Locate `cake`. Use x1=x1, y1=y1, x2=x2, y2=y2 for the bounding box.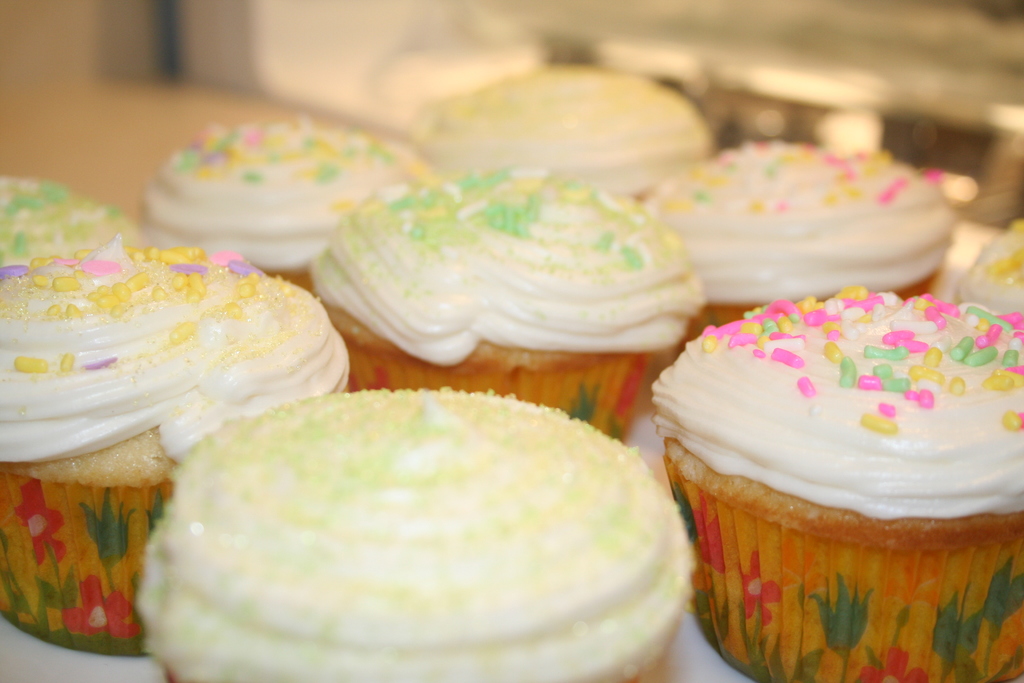
x1=312, y1=167, x2=703, y2=443.
